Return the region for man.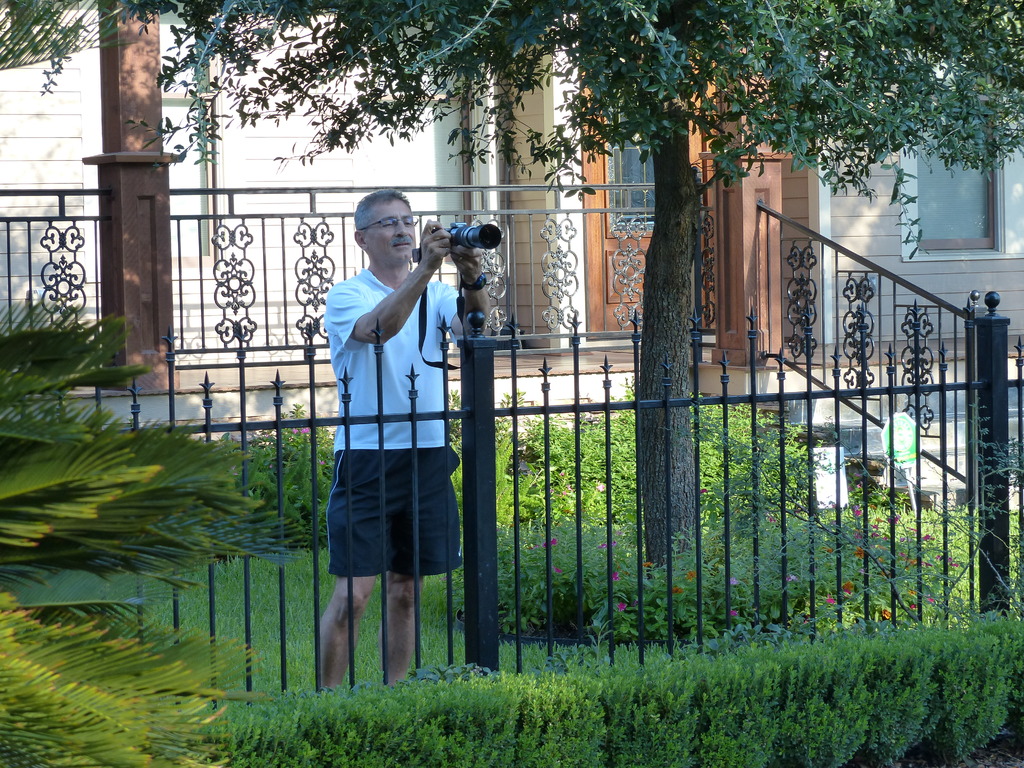
[left=317, top=188, right=492, bottom=691].
